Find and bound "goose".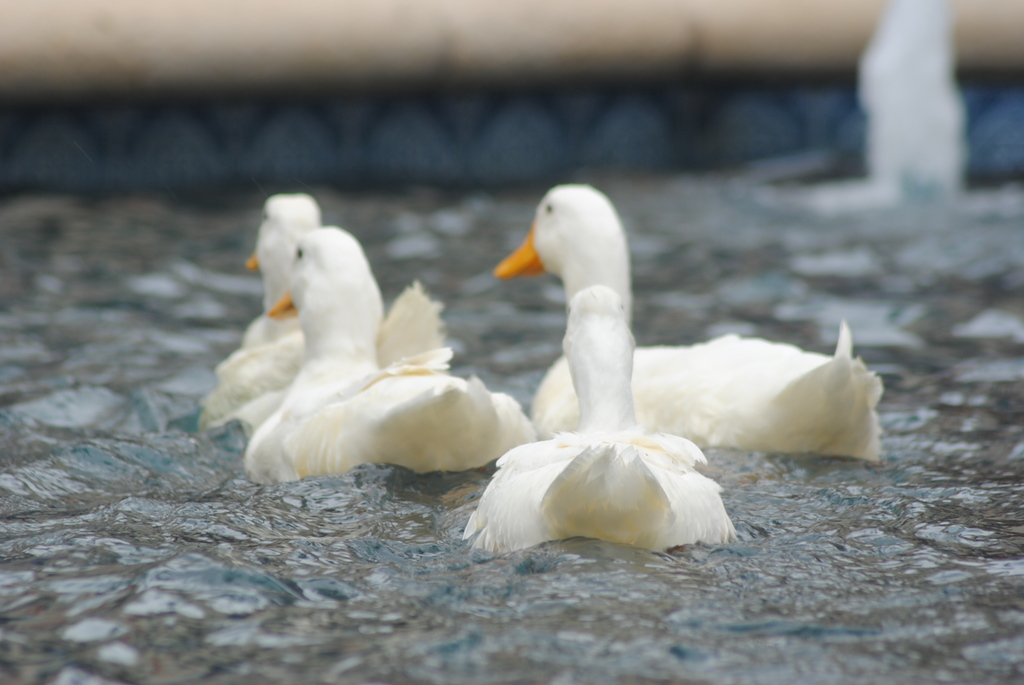
Bound: l=243, t=227, r=531, b=467.
